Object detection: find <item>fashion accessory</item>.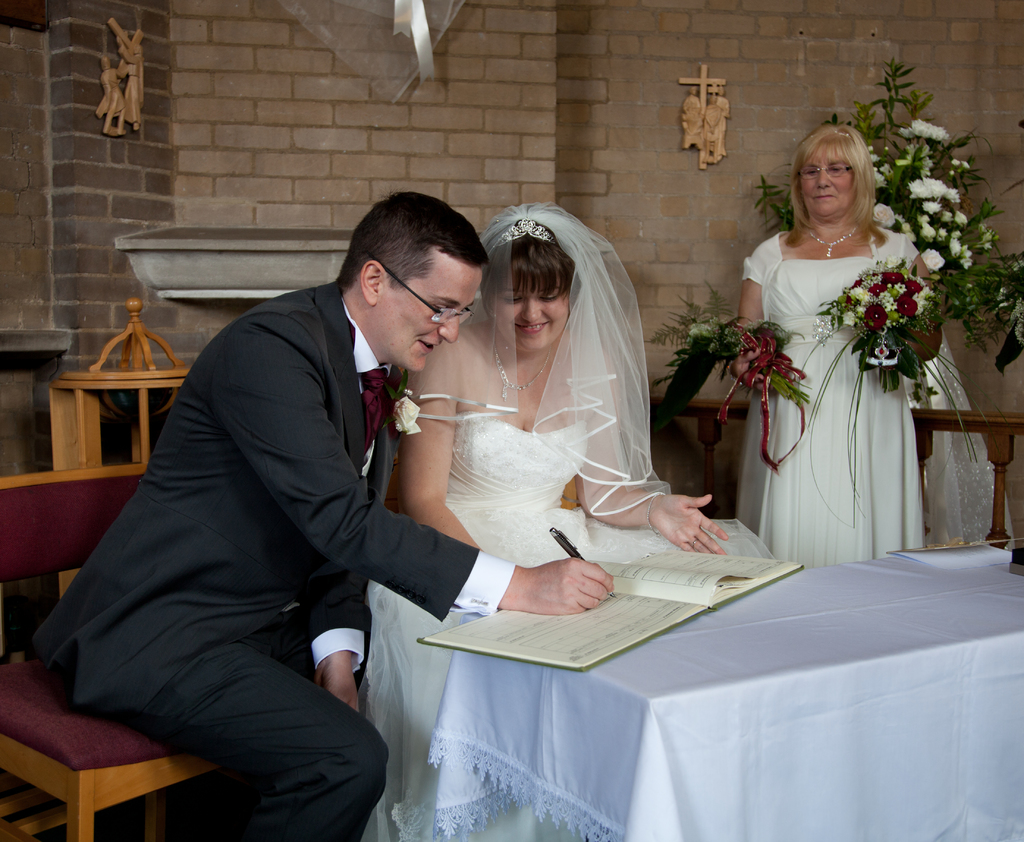
crop(691, 537, 698, 548).
